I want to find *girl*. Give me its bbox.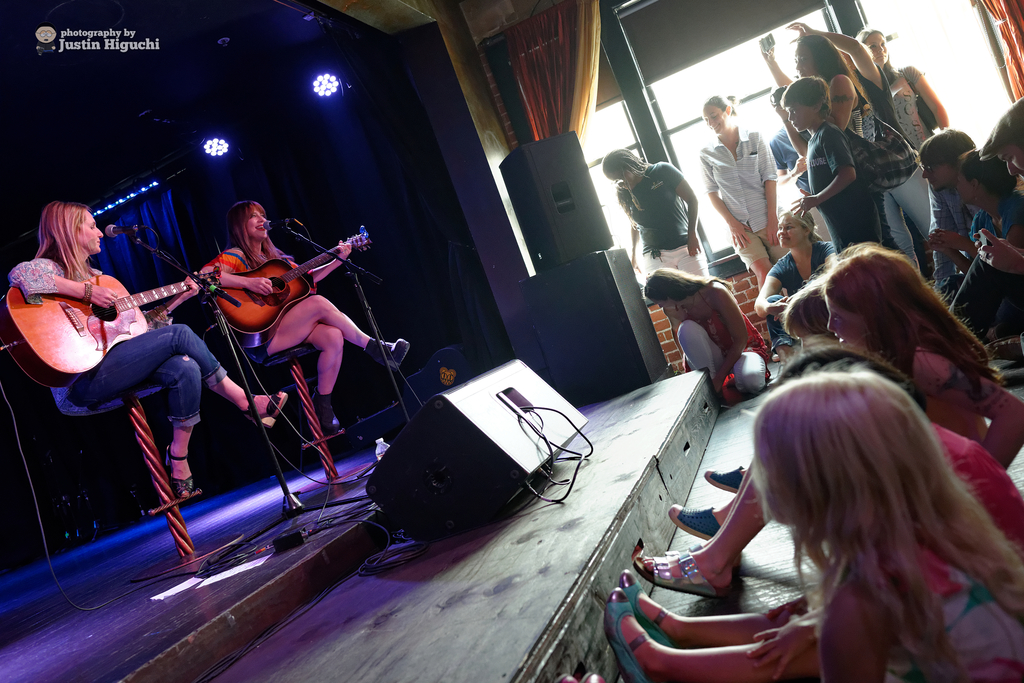
region(556, 365, 1023, 682).
